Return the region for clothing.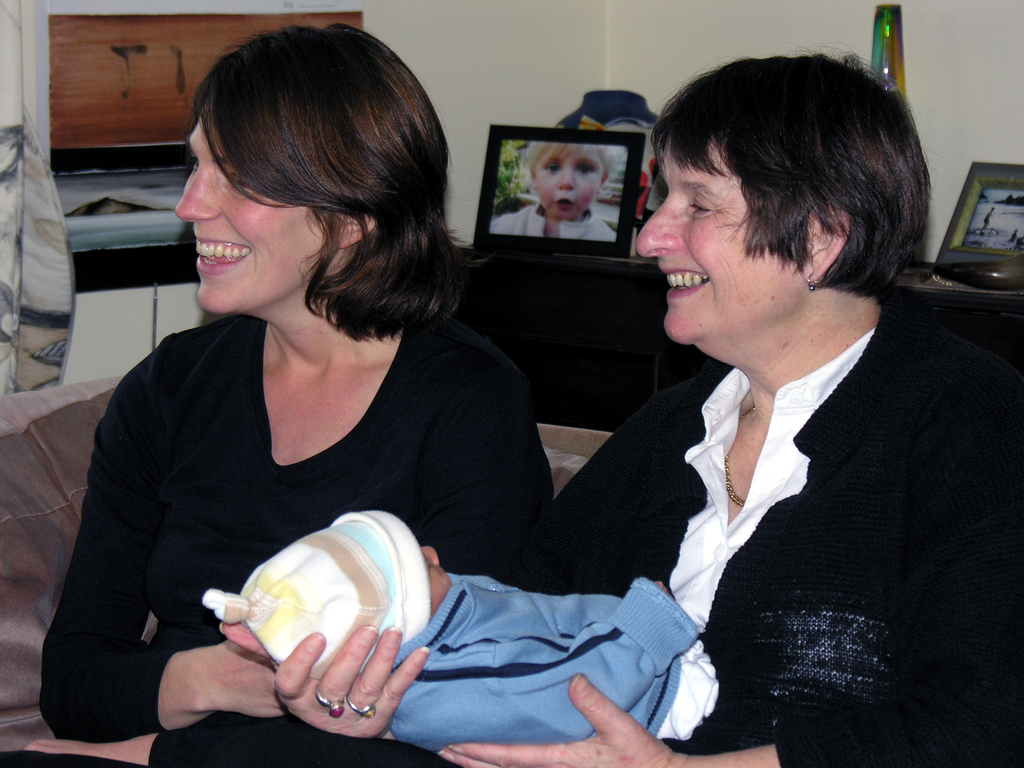
534, 220, 1009, 752.
